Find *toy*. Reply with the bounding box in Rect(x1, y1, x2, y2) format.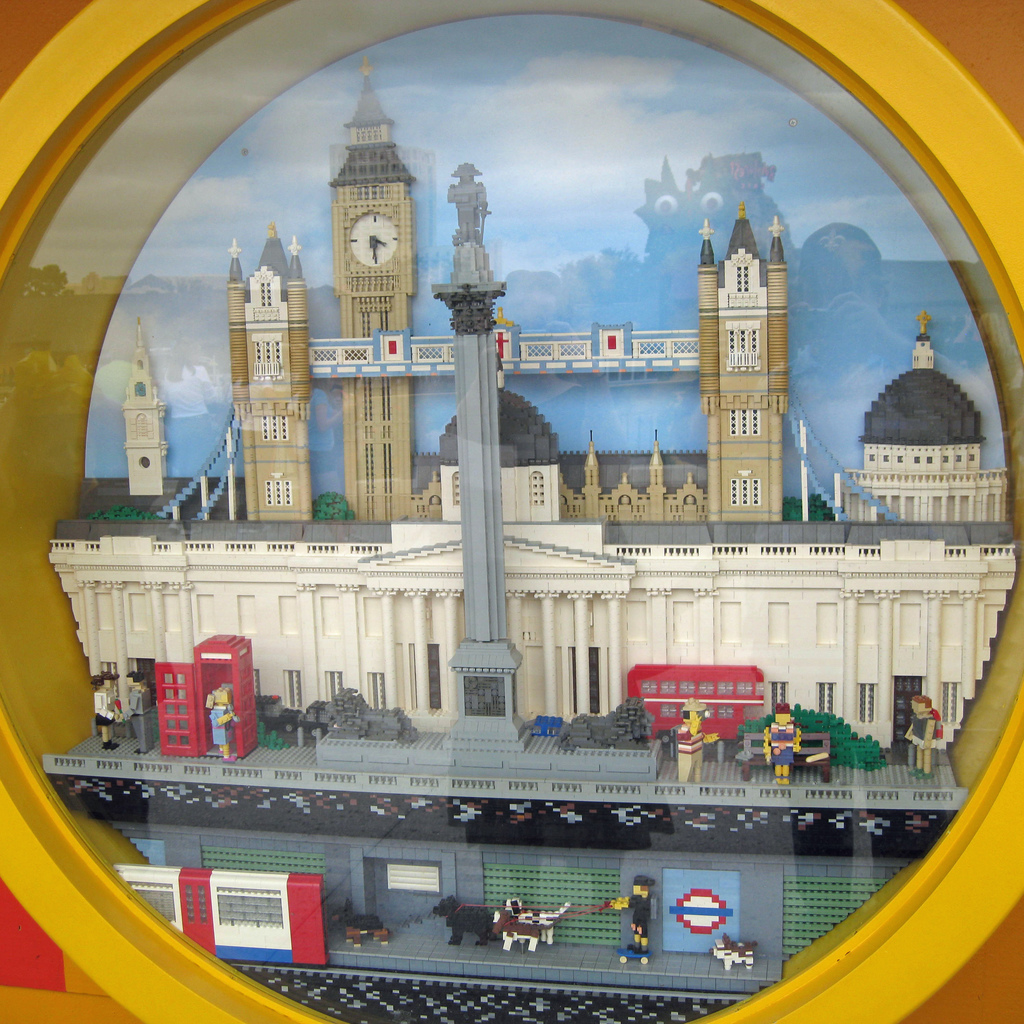
Rect(612, 879, 653, 960).
